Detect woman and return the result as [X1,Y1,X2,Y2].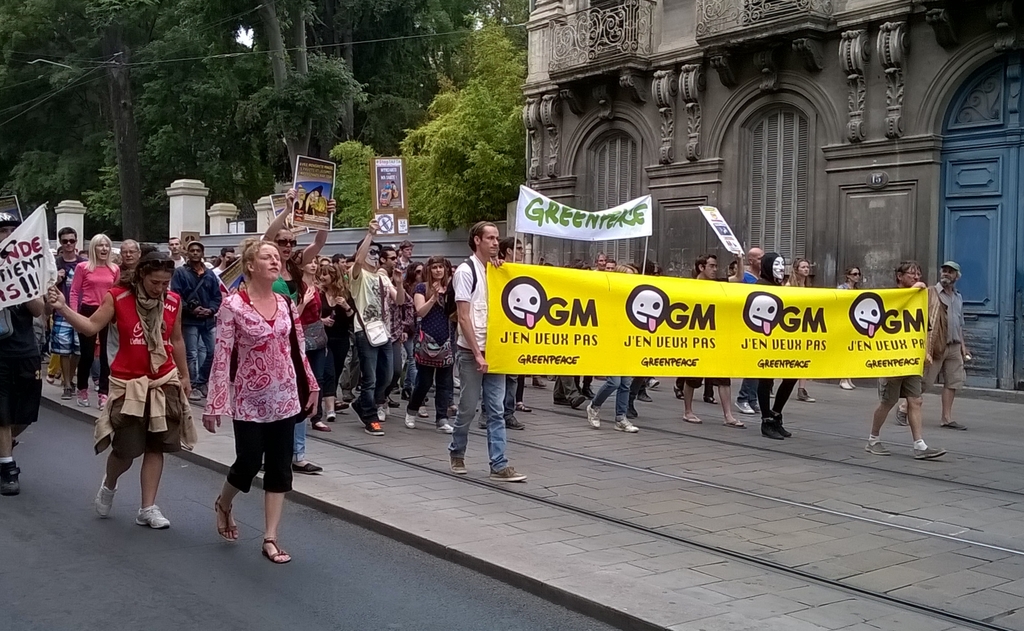
[767,258,813,401].
